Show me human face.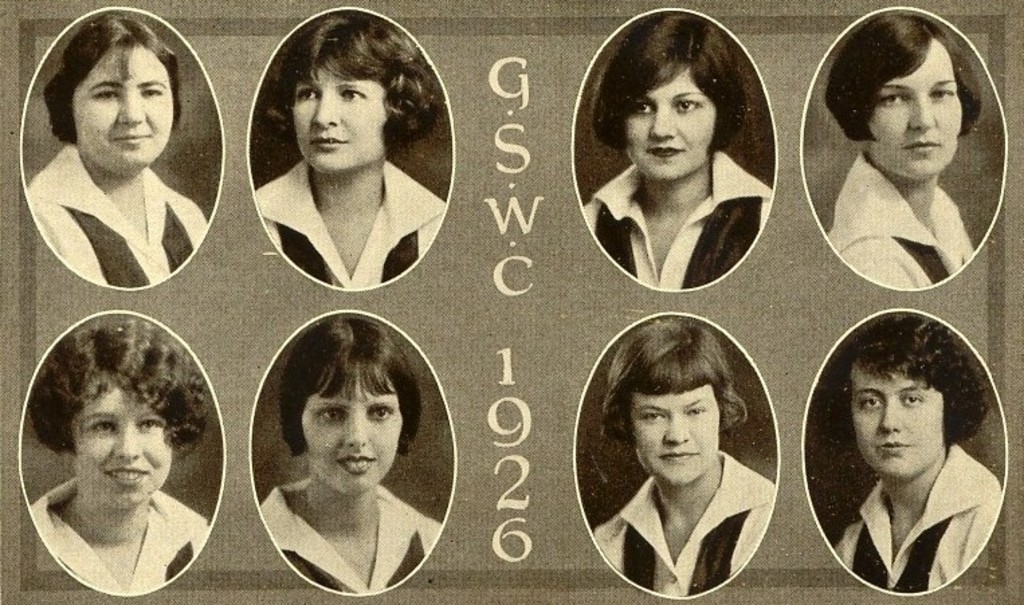
human face is here: box(298, 355, 400, 494).
